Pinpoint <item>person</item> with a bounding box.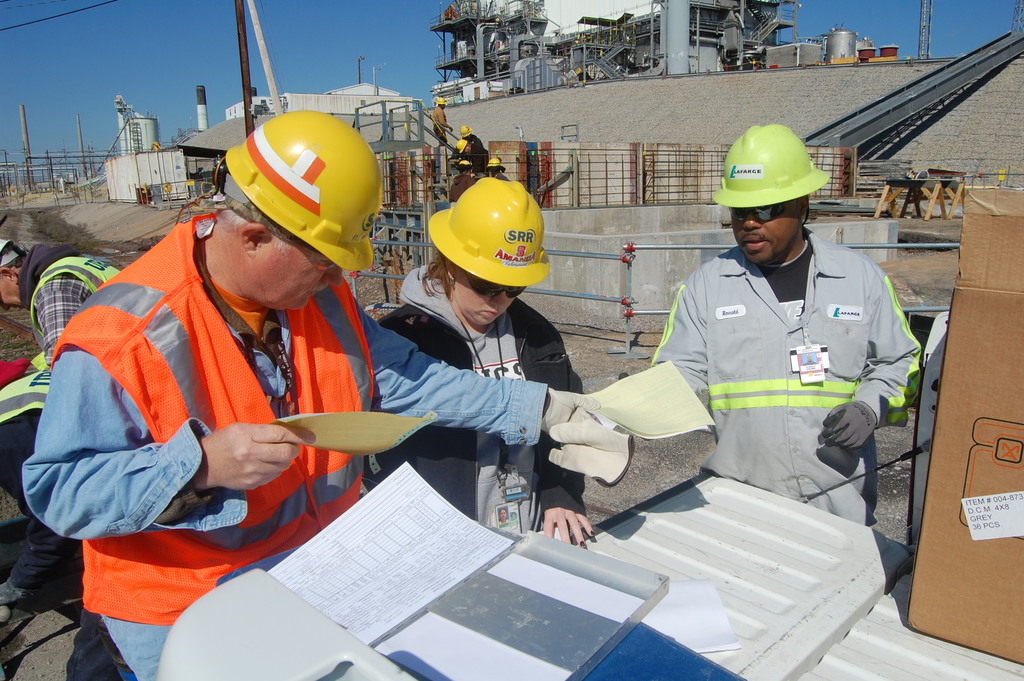
{"left": 492, "top": 154, "right": 507, "bottom": 178}.
